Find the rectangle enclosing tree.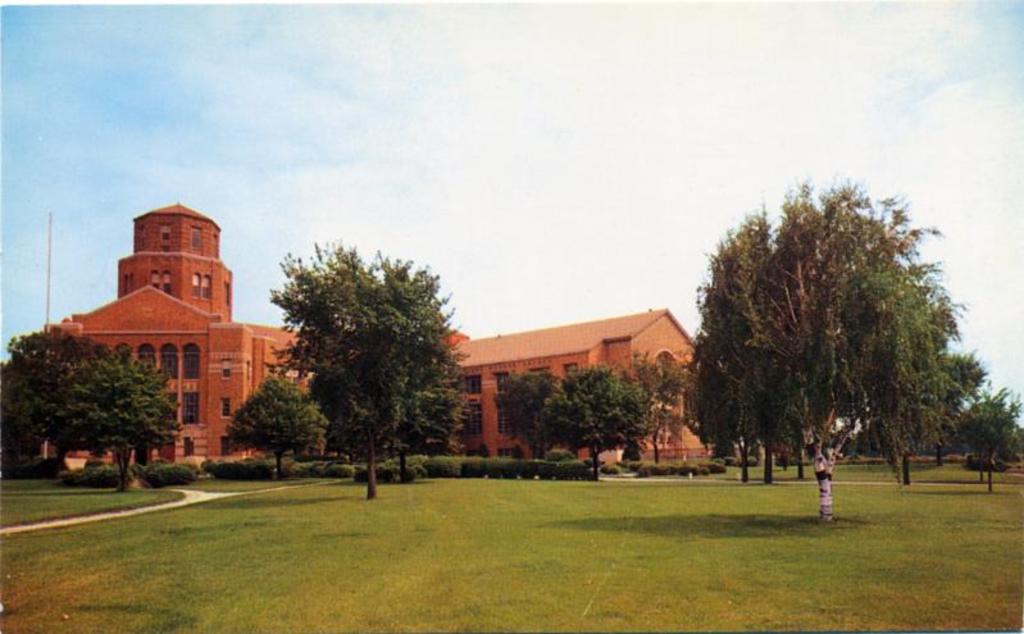
box=[674, 181, 991, 488].
